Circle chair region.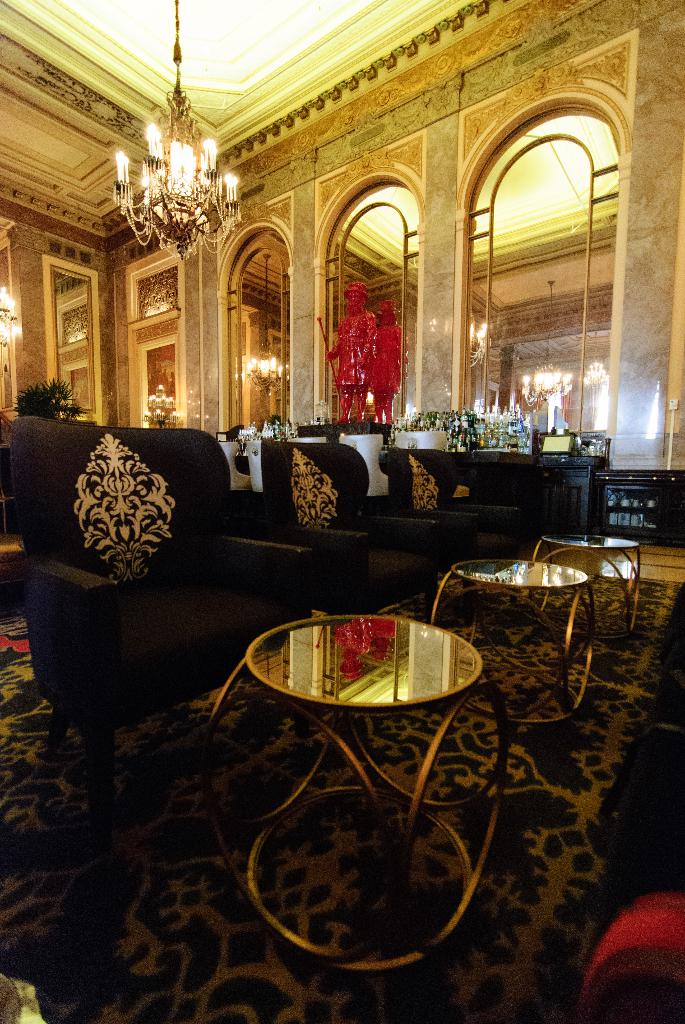
Region: <bbox>4, 422, 256, 838</bbox>.
